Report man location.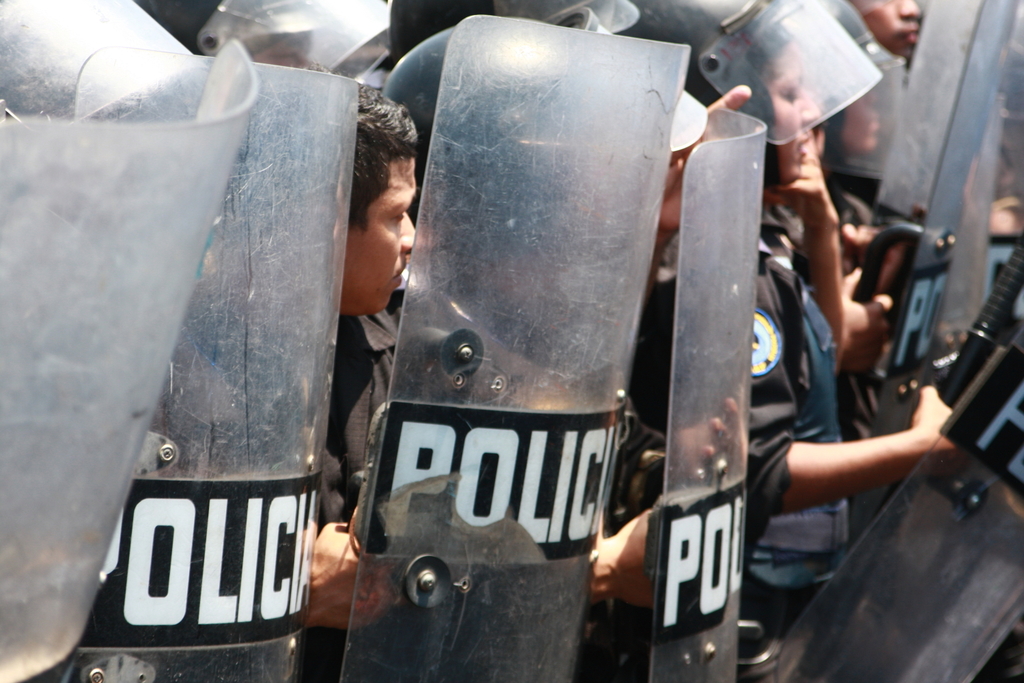
Report: locate(486, 66, 752, 682).
